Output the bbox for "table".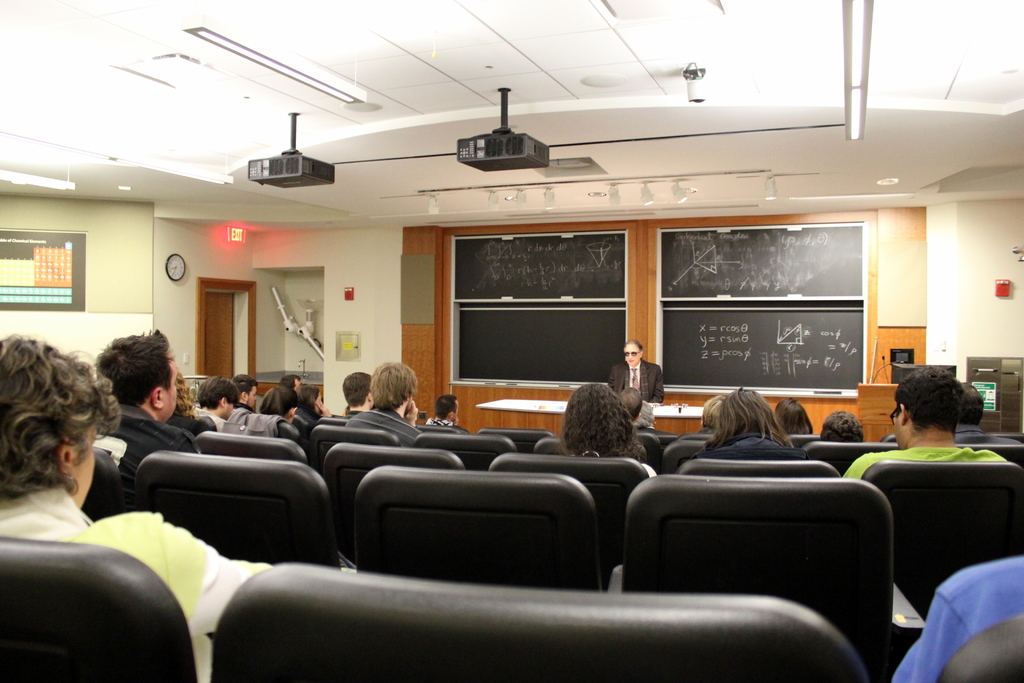
region(479, 398, 704, 418).
